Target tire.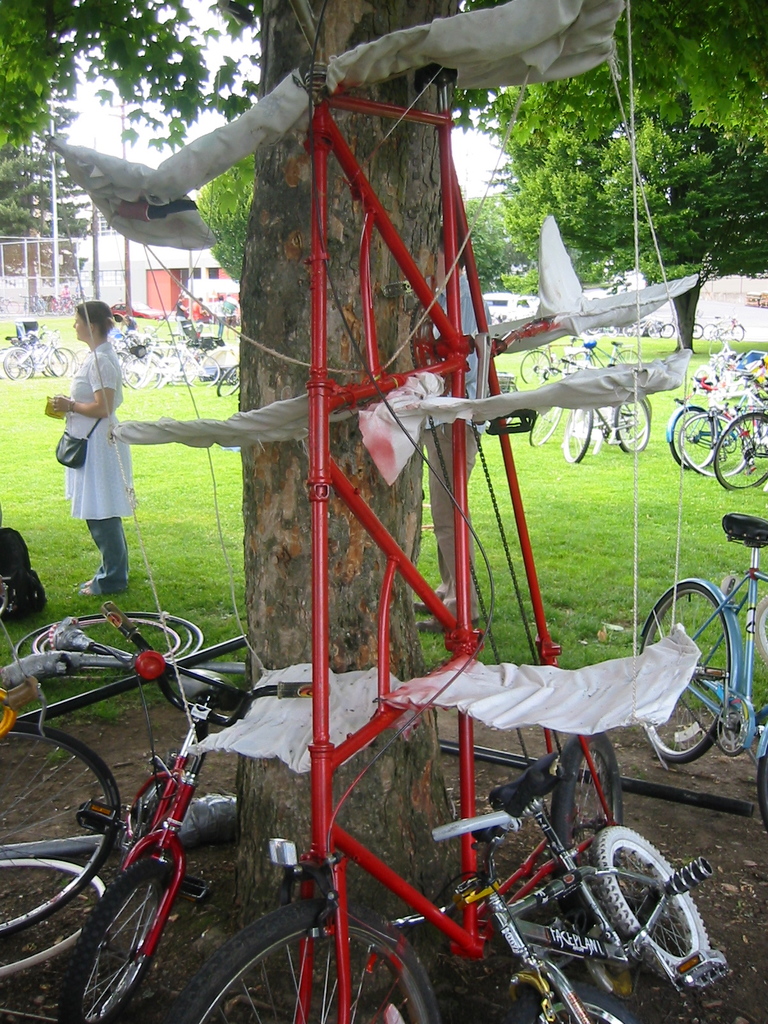
Target region: 211 362 239 397.
